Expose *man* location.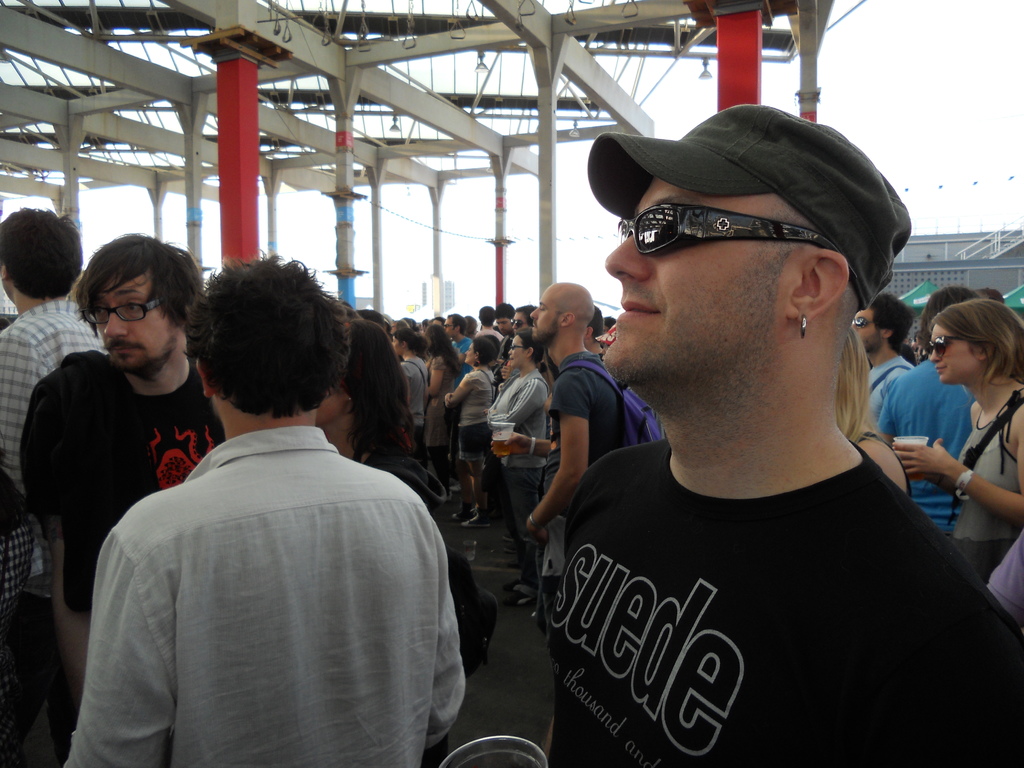
Exposed at Rect(446, 314, 479, 367).
